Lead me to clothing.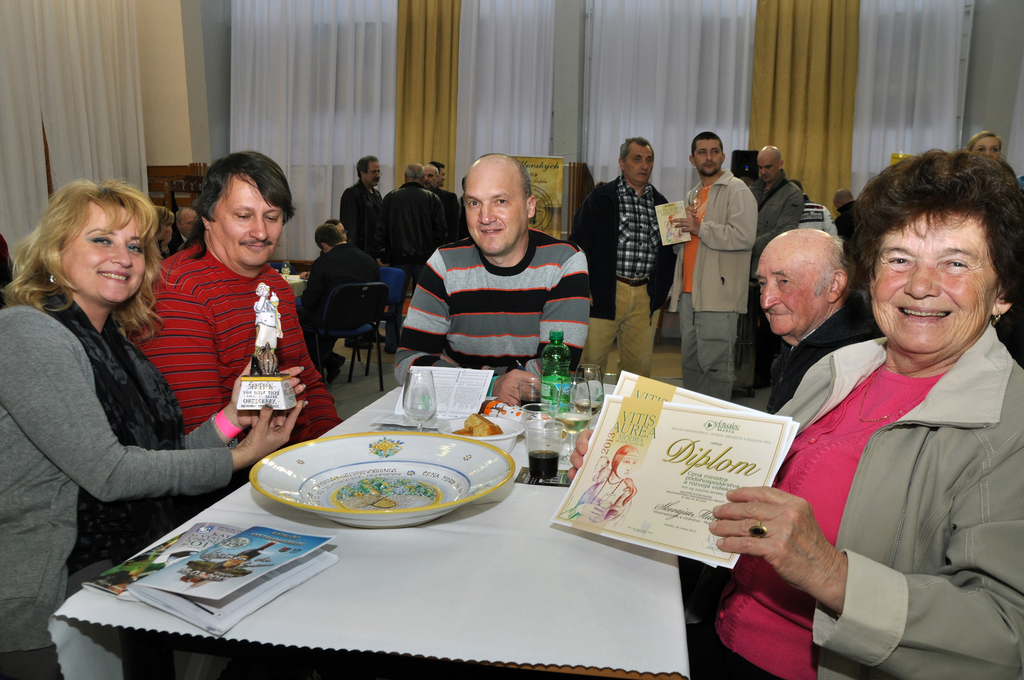
Lead to bbox(675, 176, 754, 404).
